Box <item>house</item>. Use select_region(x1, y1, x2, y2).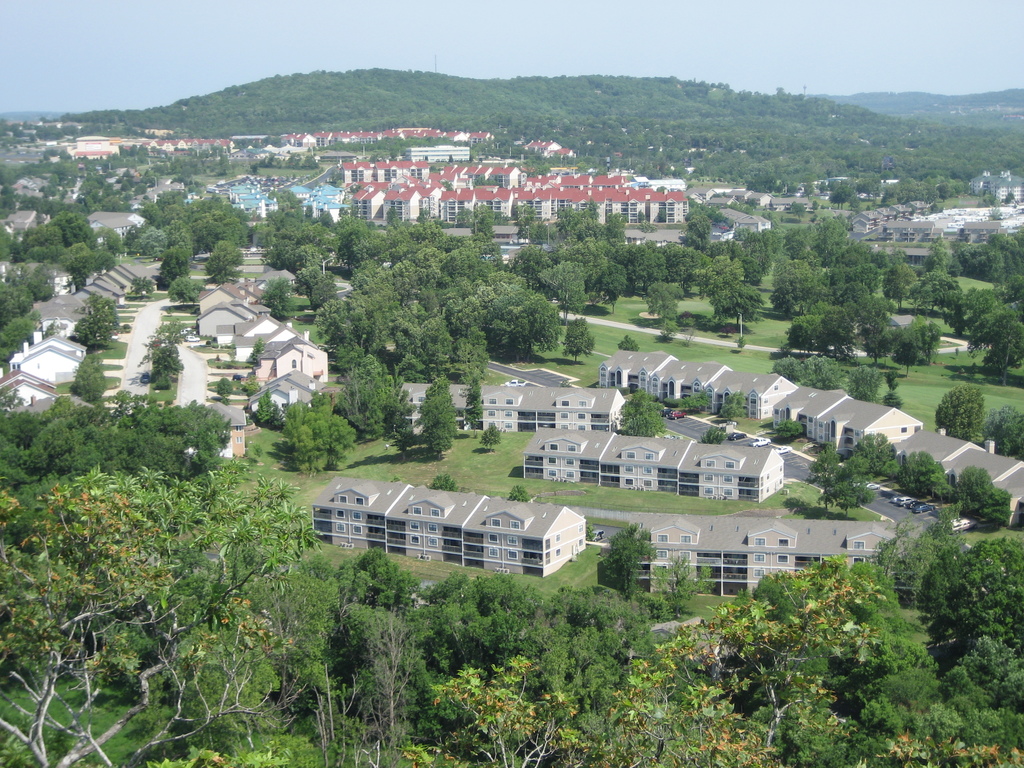
select_region(696, 221, 730, 248).
